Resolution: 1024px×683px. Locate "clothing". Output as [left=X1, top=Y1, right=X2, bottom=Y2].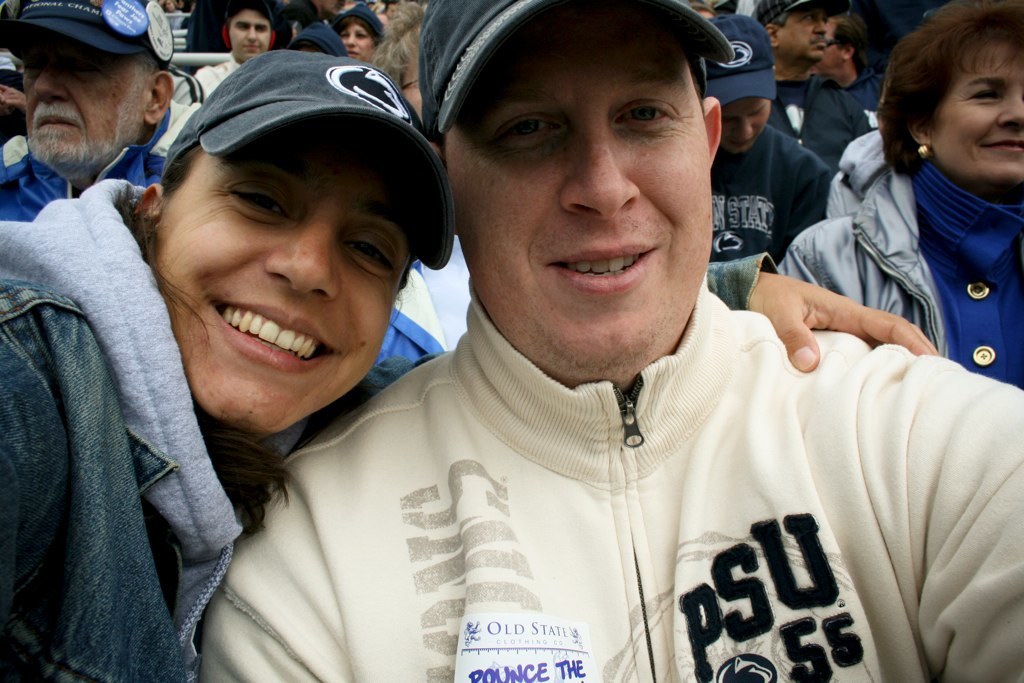
[left=775, top=159, right=1023, bottom=386].
